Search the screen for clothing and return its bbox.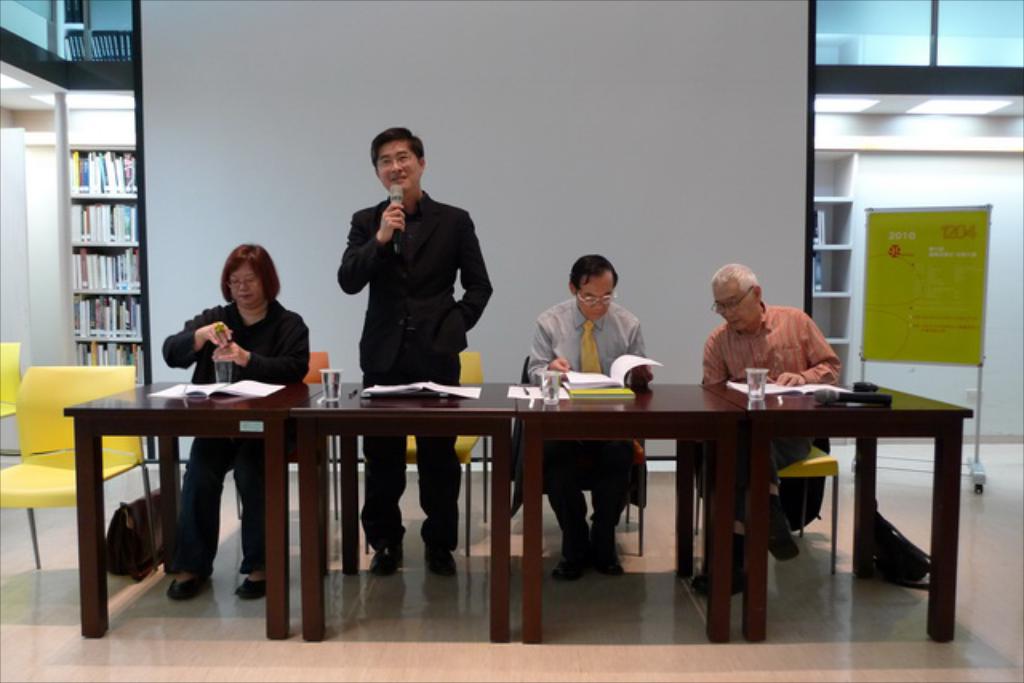
Found: bbox(338, 186, 496, 558).
